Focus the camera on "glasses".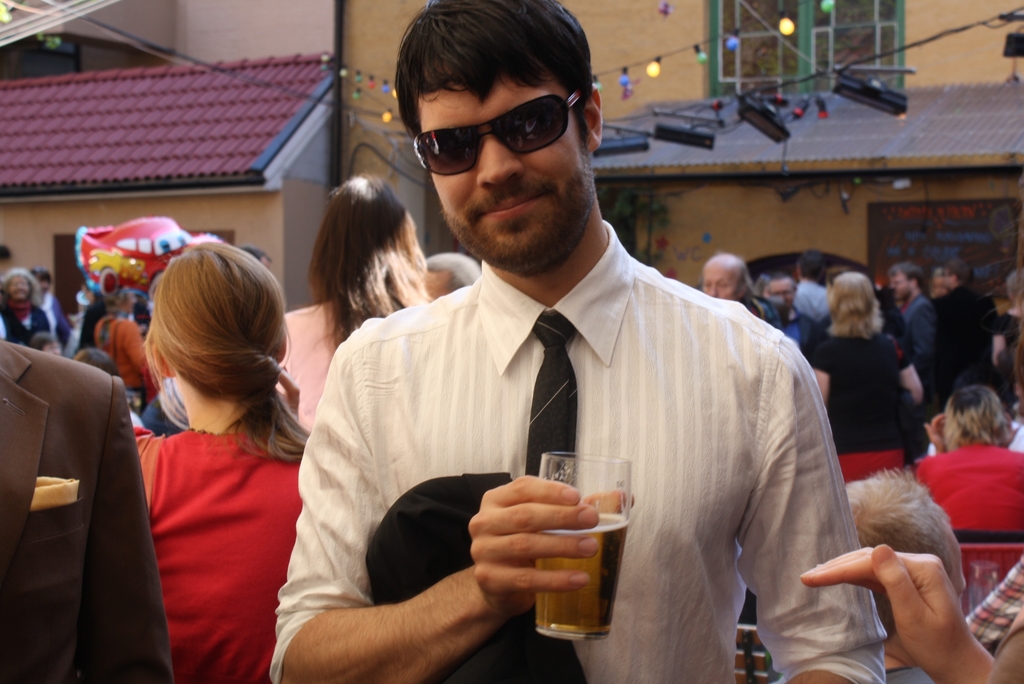
Focus region: locate(406, 89, 591, 160).
